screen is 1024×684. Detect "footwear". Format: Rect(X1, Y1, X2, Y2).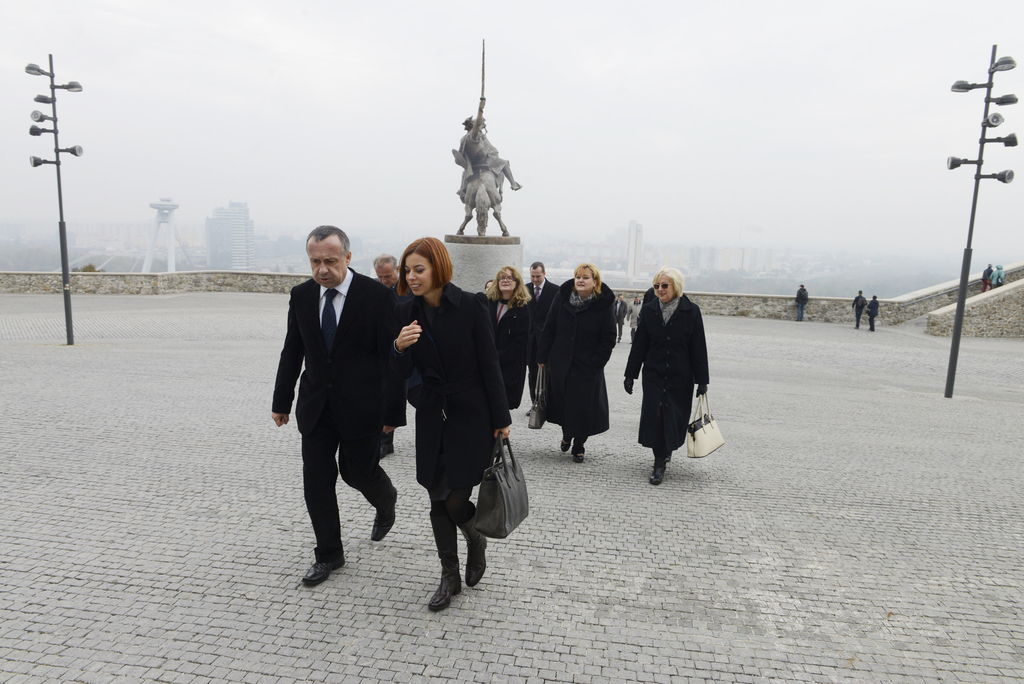
Rect(570, 438, 586, 464).
